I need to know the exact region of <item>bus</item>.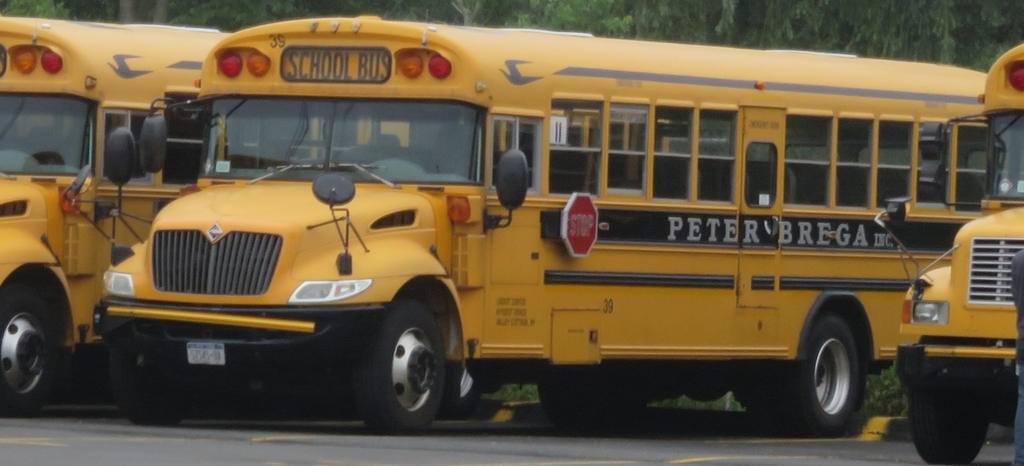
Region: {"x1": 0, "y1": 24, "x2": 237, "y2": 417}.
